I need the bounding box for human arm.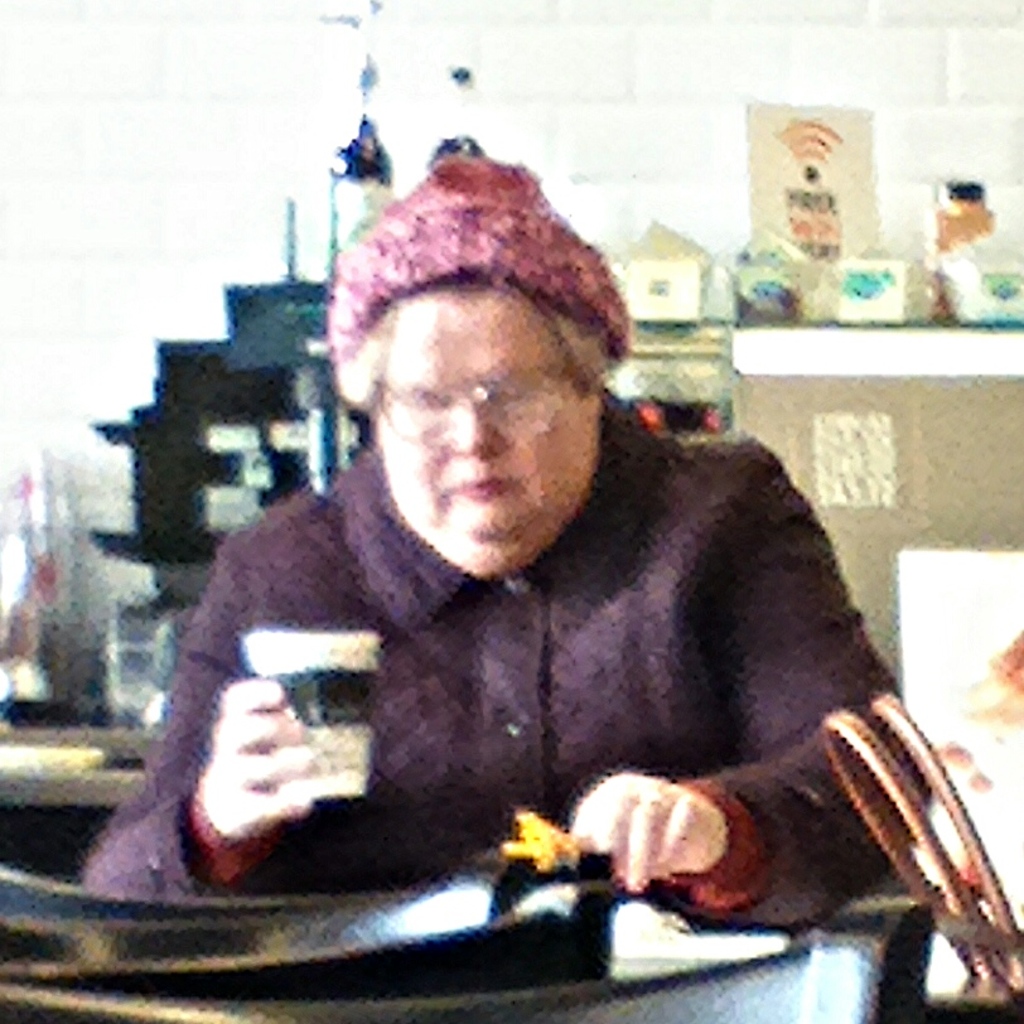
Here it is: {"left": 78, "top": 527, "right": 329, "bottom": 902}.
